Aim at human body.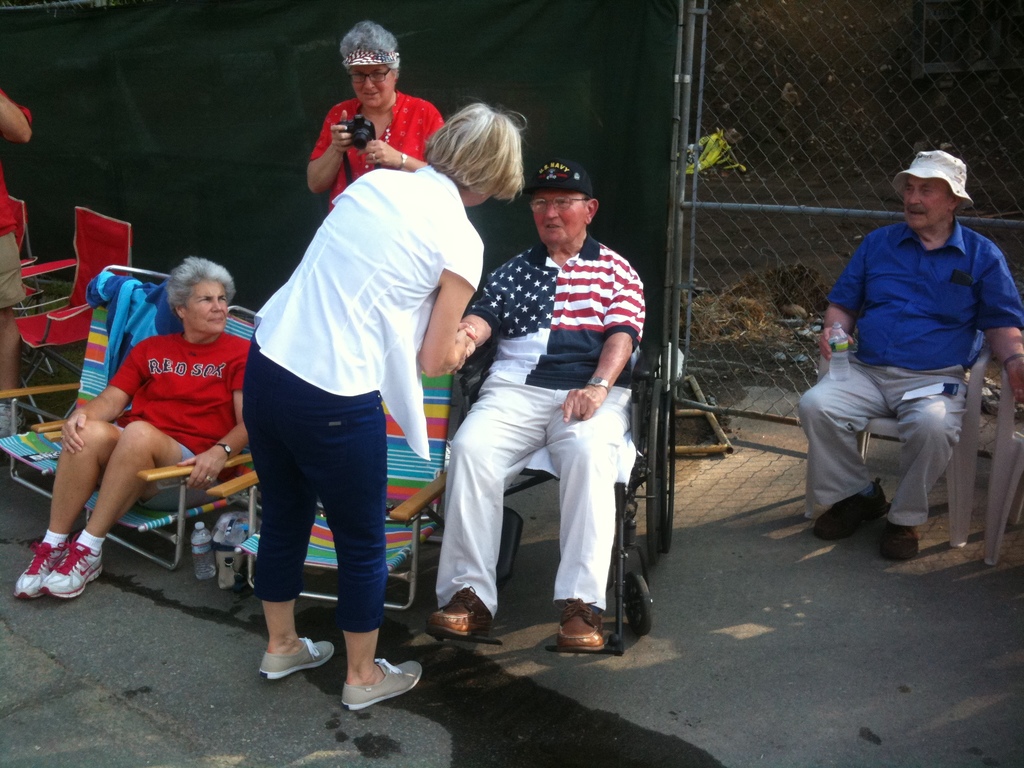
Aimed at [793, 218, 1023, 569].
